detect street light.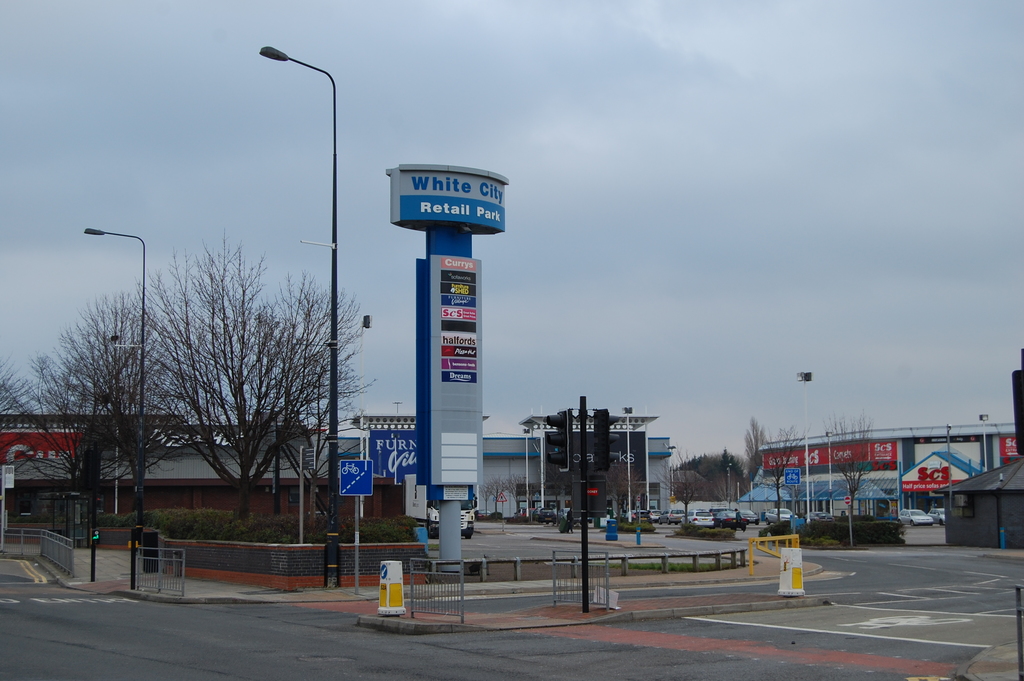
Detected at 80:226:141:543.
